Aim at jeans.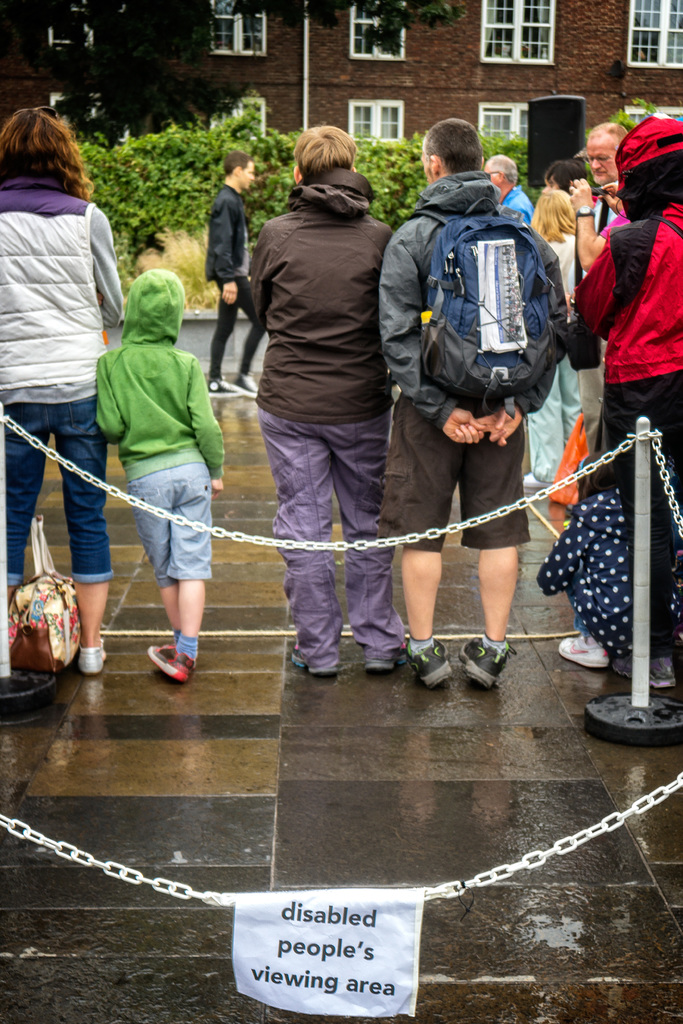
Aimed at locate(126, 461, 209, 586).
